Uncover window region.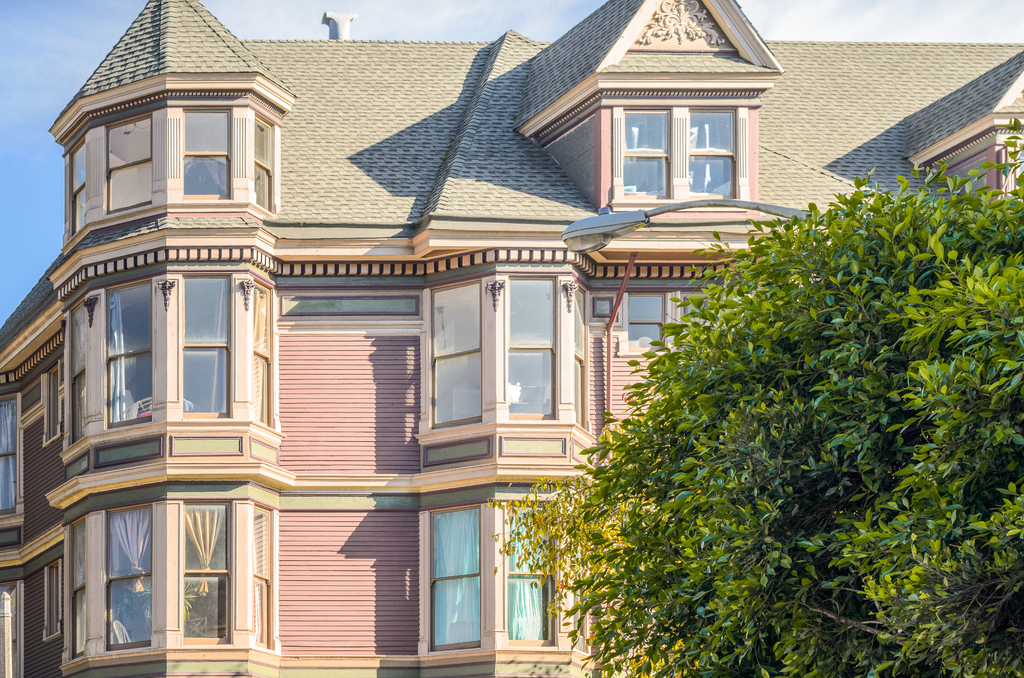
Uncovered: l=429, t=278, r=484, b=429.
